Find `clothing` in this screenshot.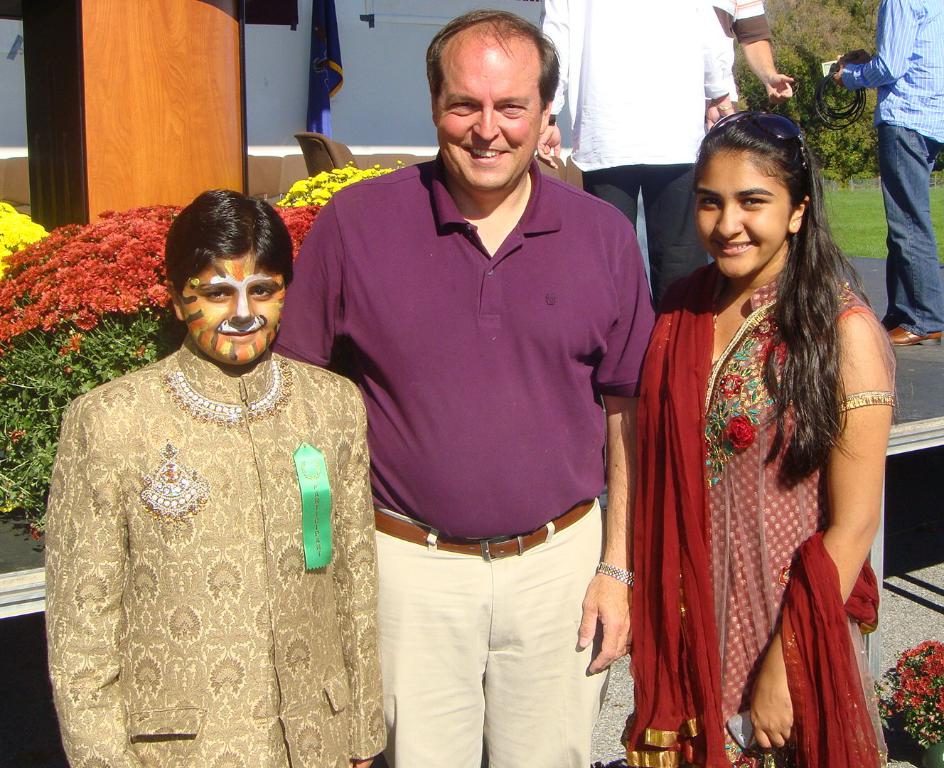
The bounding box for `clothing` is locate(539, 0, 727, 302).
